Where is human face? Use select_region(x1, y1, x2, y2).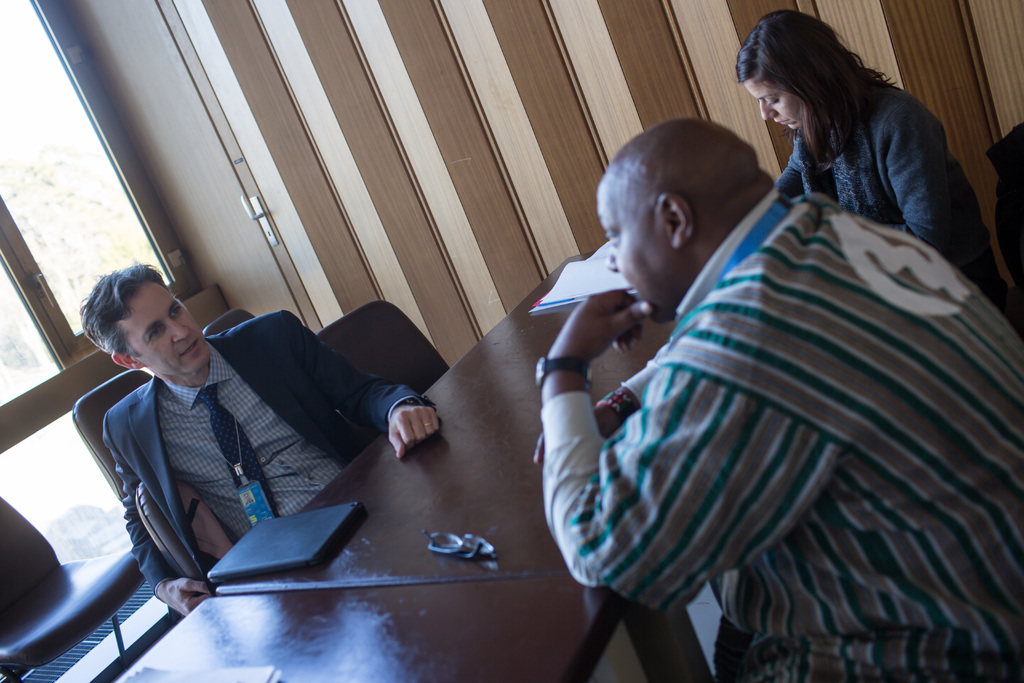
select_region(127, 277, 212, 375).
